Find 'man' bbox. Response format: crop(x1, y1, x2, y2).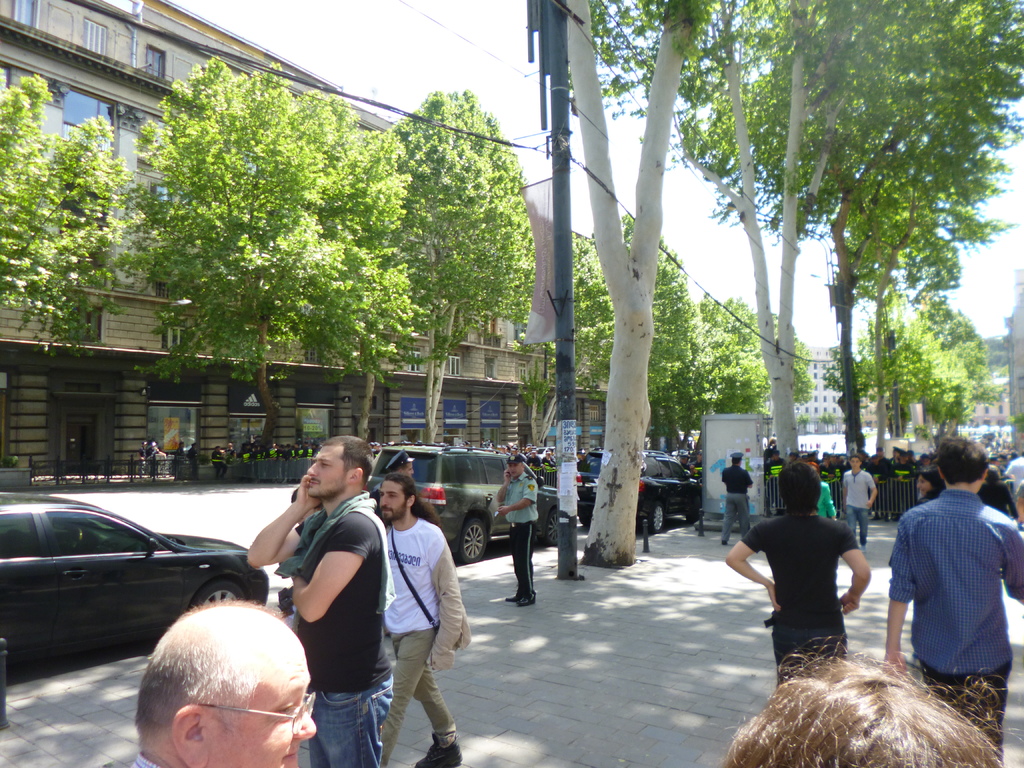
crop(837, 451, 877, 545).
